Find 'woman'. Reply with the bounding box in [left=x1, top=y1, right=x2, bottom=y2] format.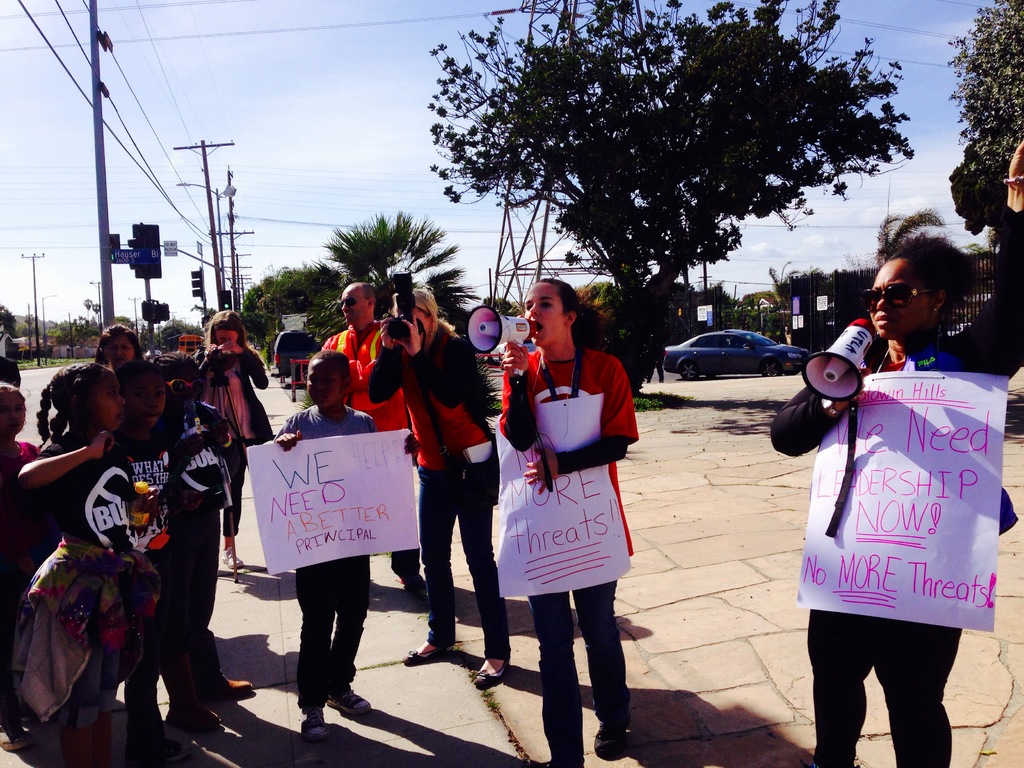
[left=196, top=308, right=269, bottom=575].
